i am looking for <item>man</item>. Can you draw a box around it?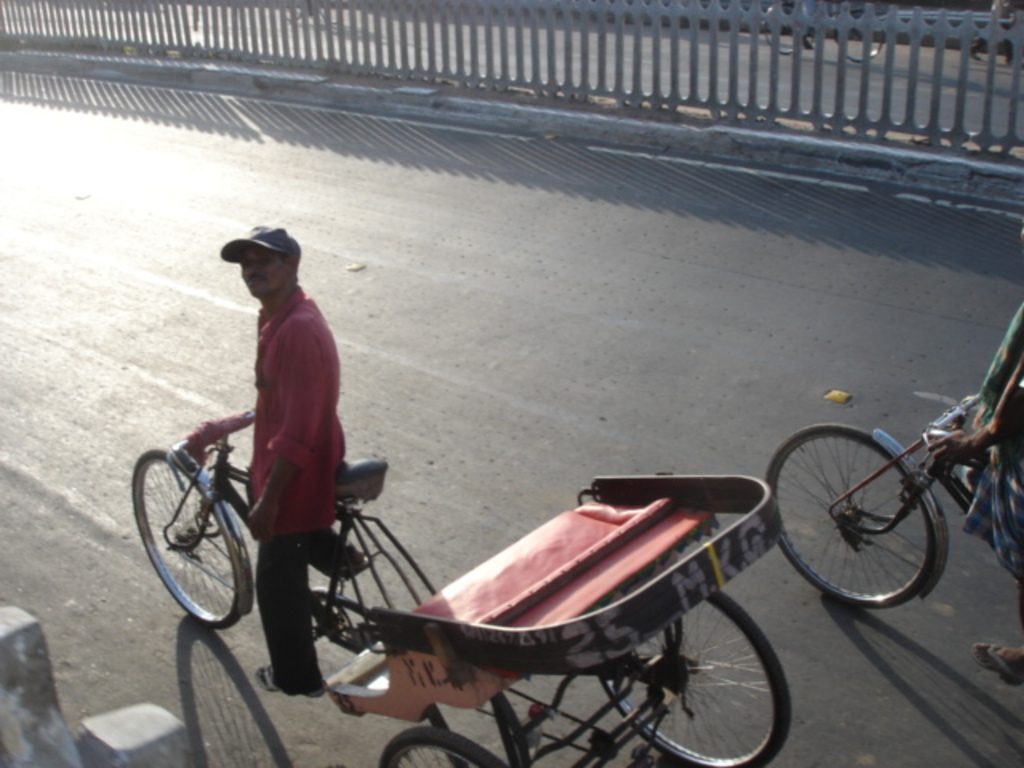
Sure, the bounding box is 150:226:381:659.
